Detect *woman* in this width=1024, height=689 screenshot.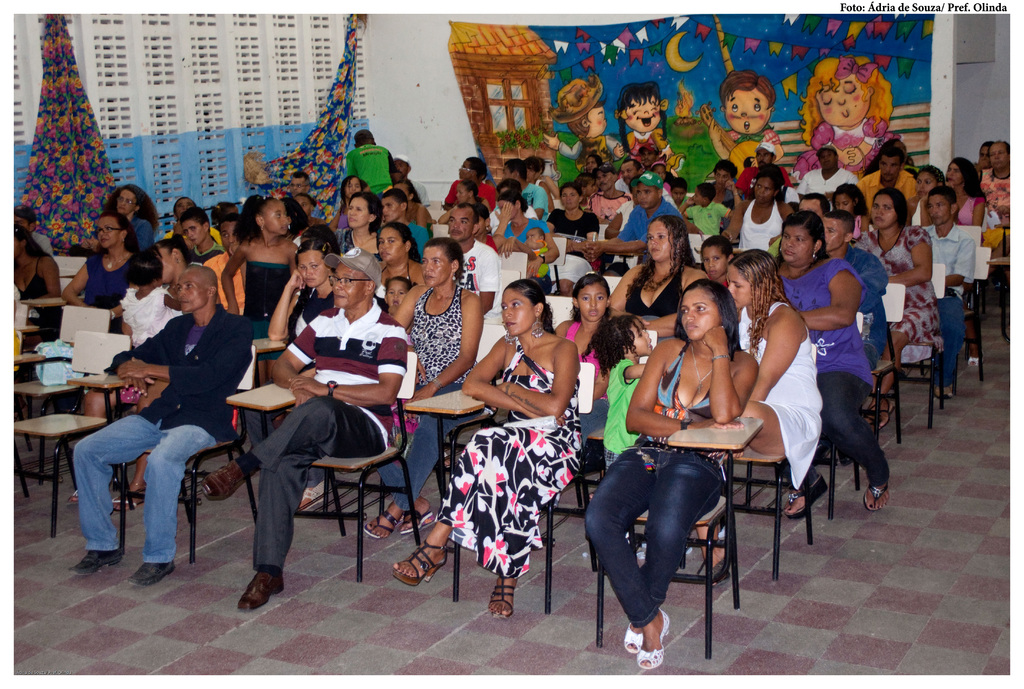
Detection: <region>541, 182, 600, 291</region>.
